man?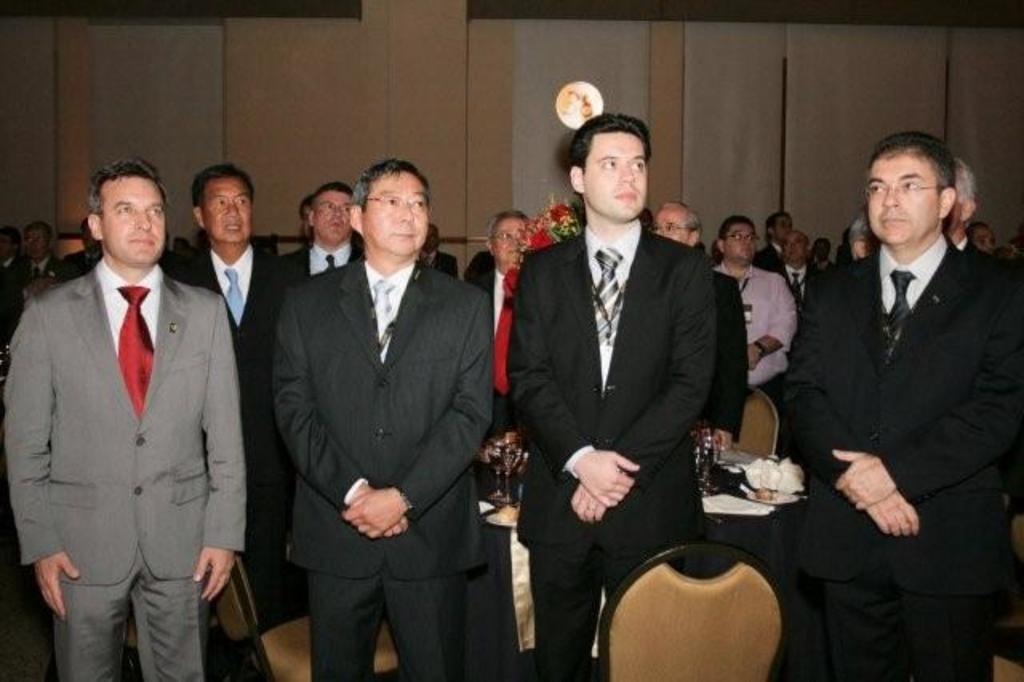
pyautogui.locateOnScreen(13, 219, 58, 307)
